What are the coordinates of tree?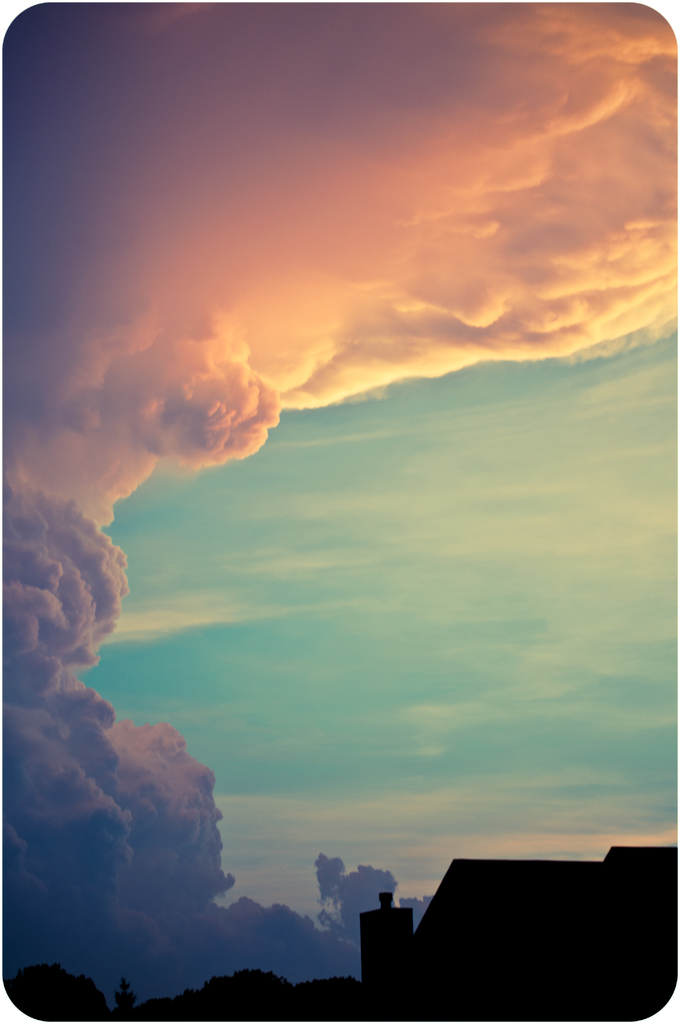
locate(8, 965, 106, 1023).
